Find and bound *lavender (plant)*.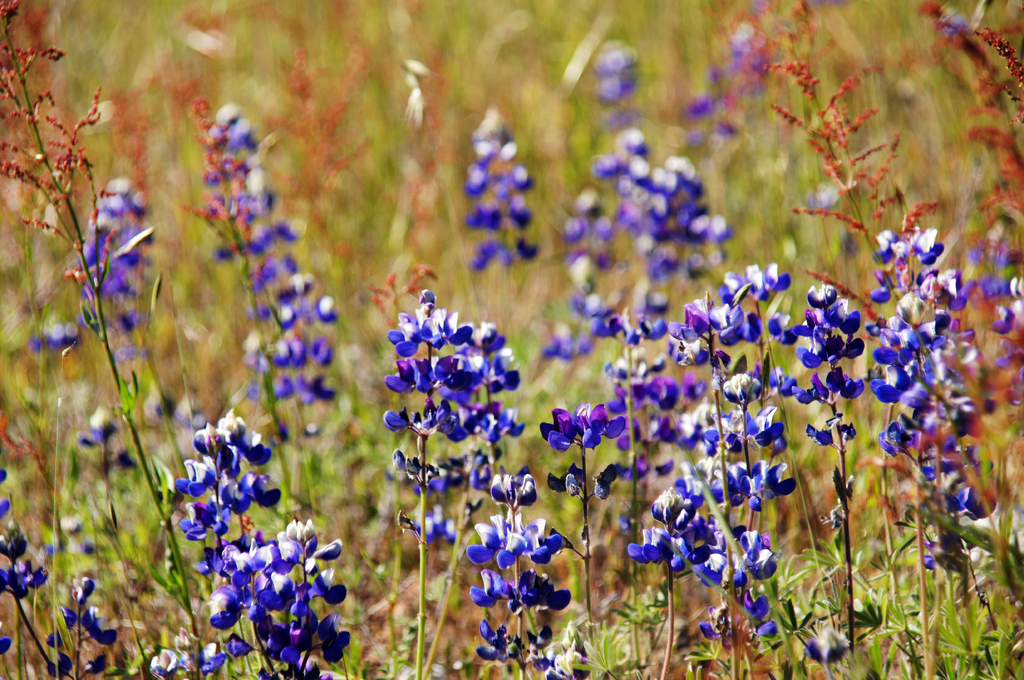
Bound: l=196, t=399, r=348, b=679.
